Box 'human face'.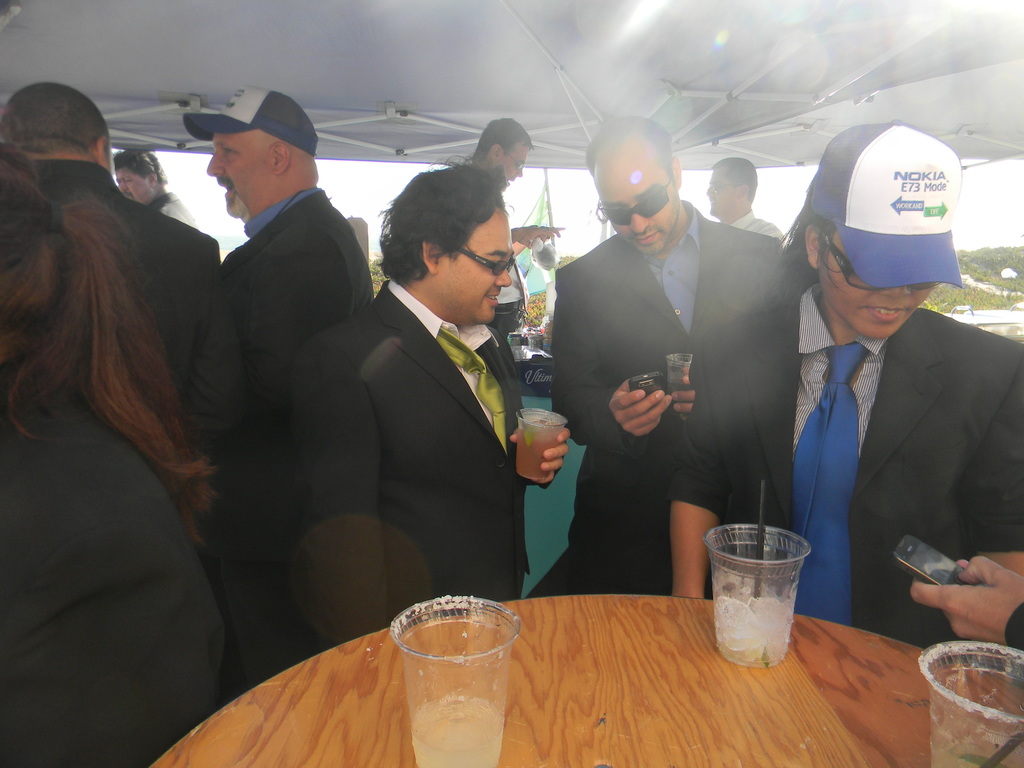
(left=597, top=159, right=675, bottom=252).
